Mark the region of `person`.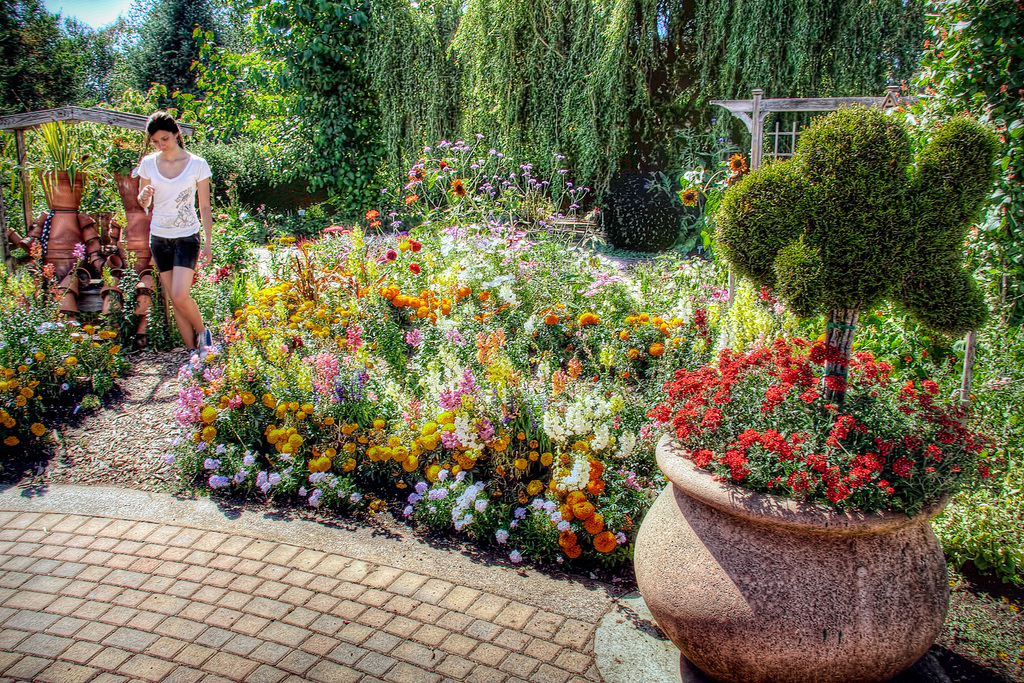
Region: box=[120, 108, 204, 355].
